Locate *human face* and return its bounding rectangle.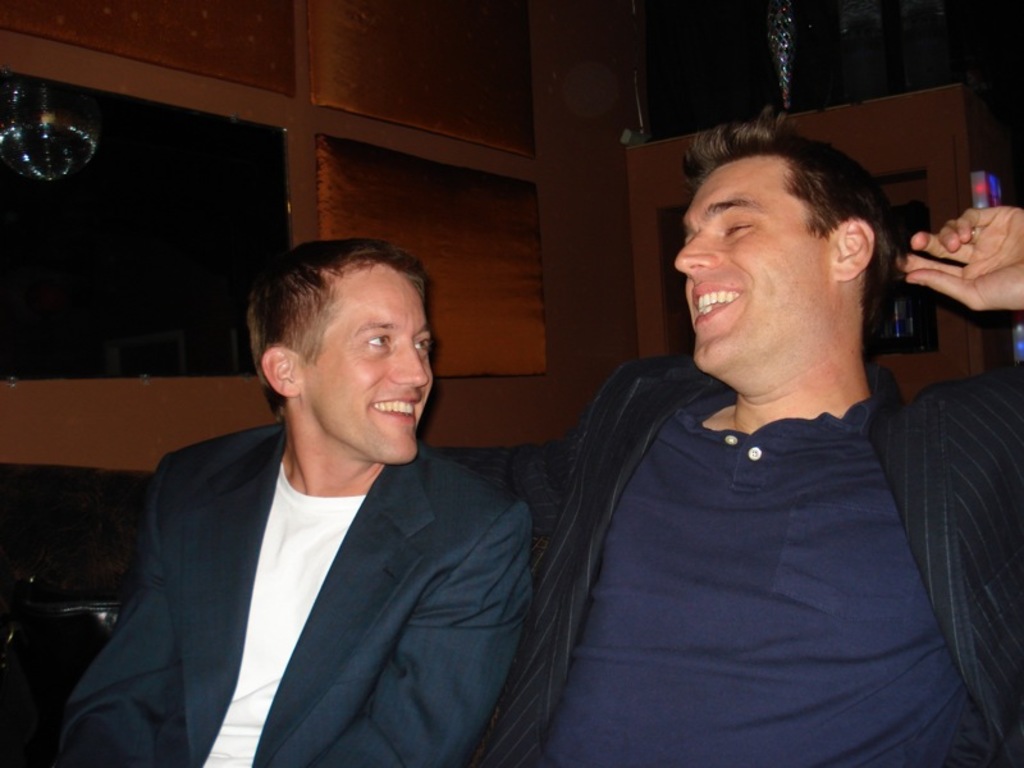
[671,152,833,376].
